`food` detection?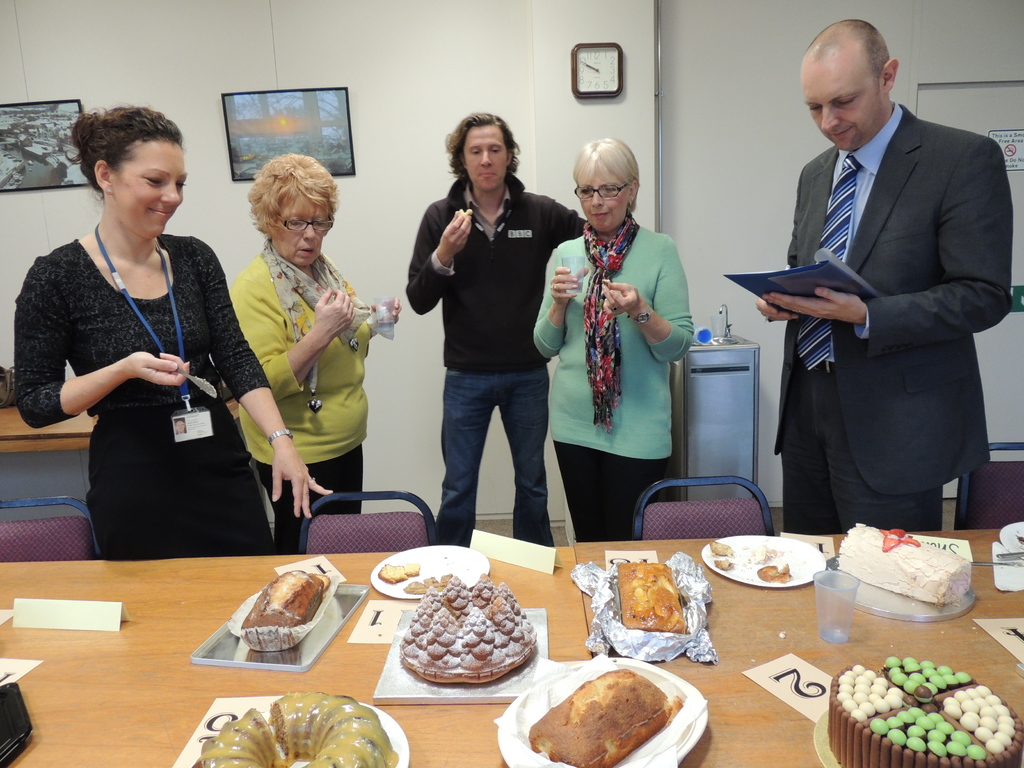
left=893, top=669, right=909, bottom=688
